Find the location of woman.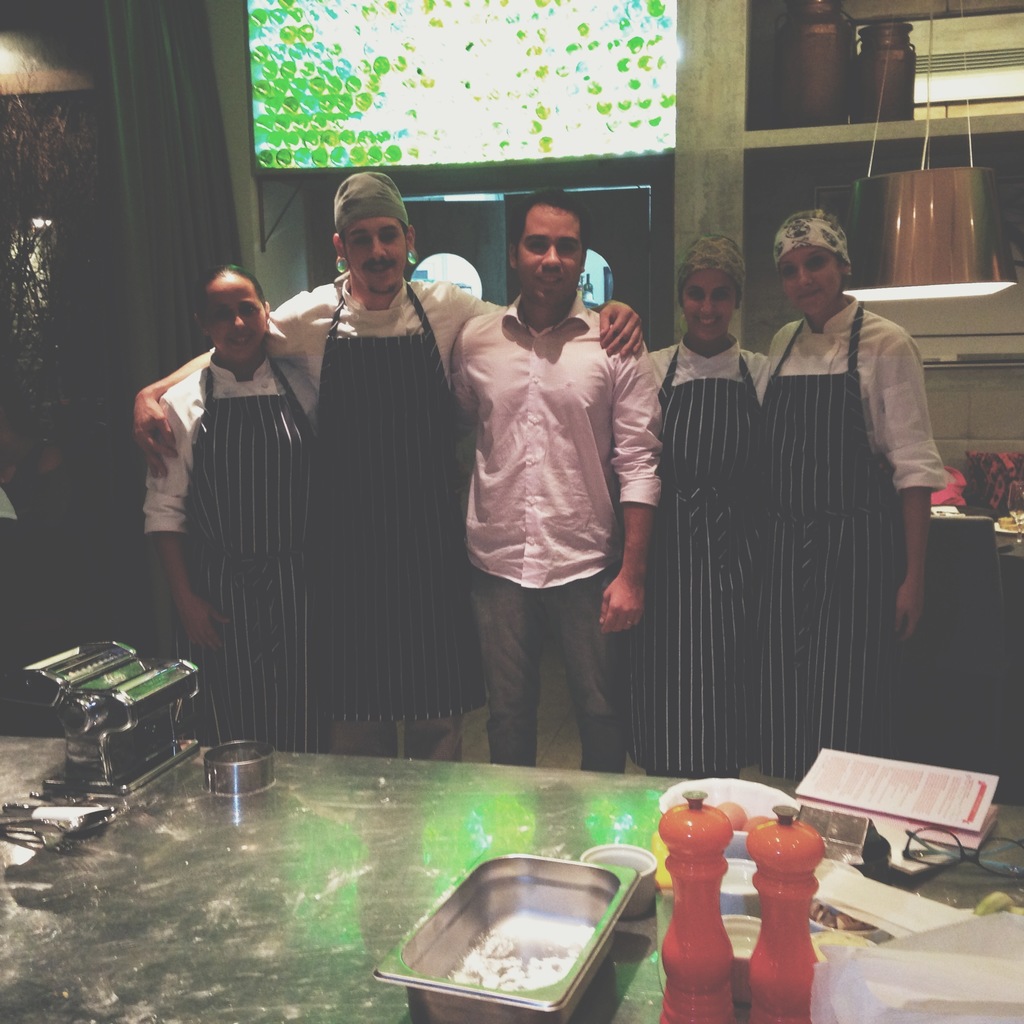
Location: bbox(142, 264, 322, 756).
